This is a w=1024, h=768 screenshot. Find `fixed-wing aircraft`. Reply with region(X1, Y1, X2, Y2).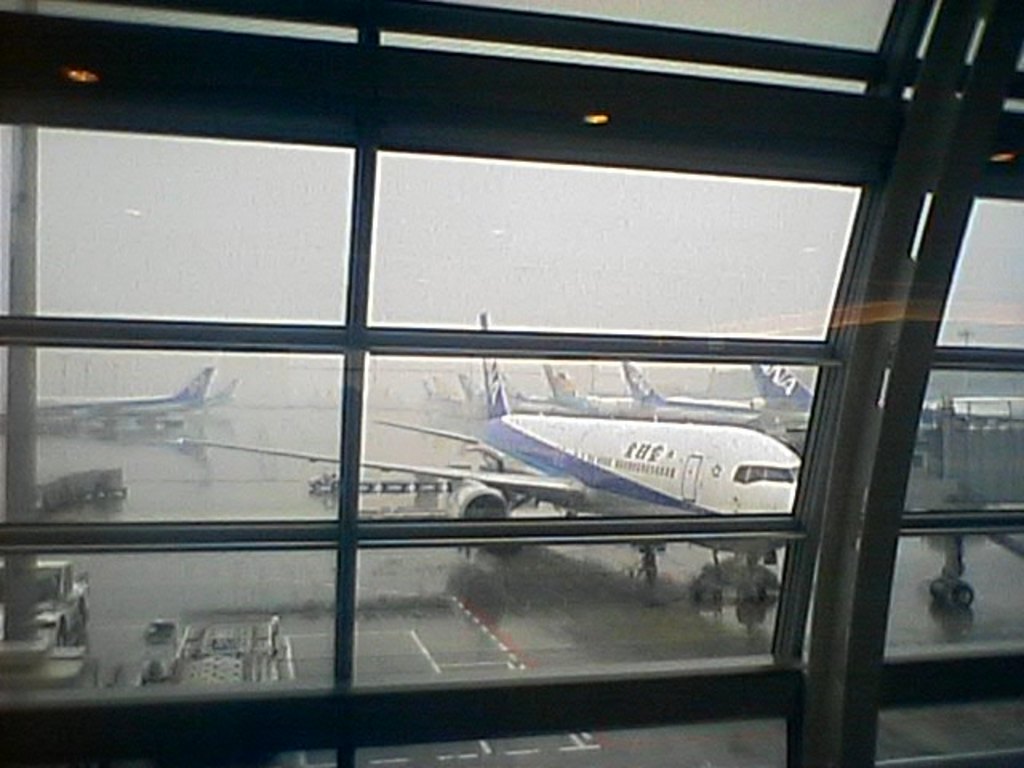
region(531, 357, 776, 424).
